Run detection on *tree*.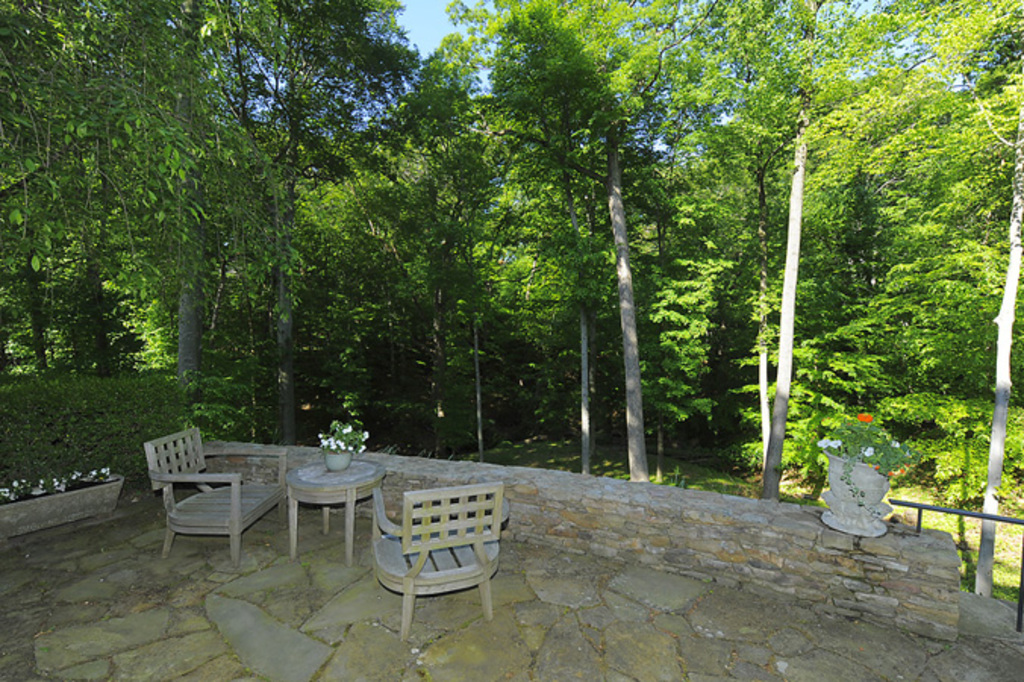
Result: pyautogui.locateOnScreen(889, 0, 1018, 608).
